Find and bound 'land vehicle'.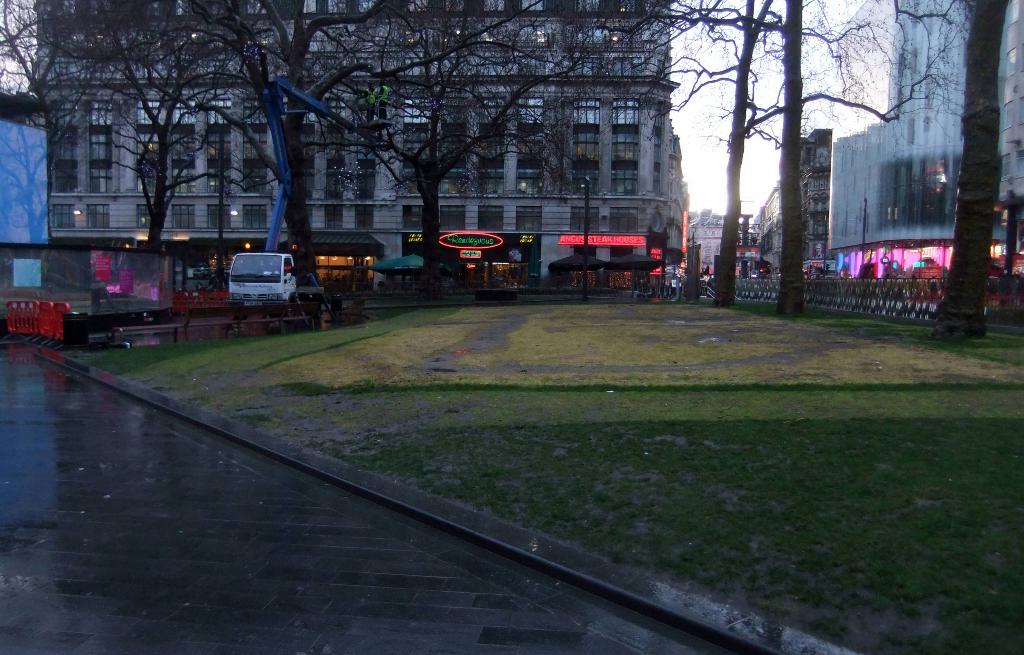
Bound: rect(907, 271, 1023, 323).
